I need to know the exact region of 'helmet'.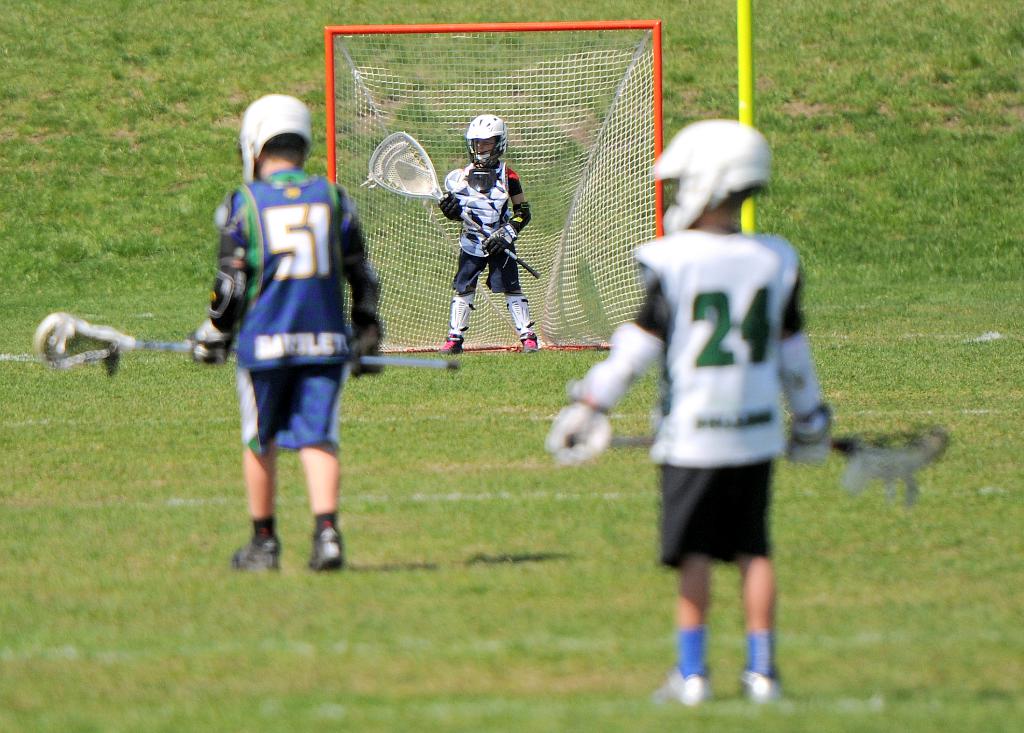
Region: pyautogui.locateOnScreen(239, 92, 316, 184).
